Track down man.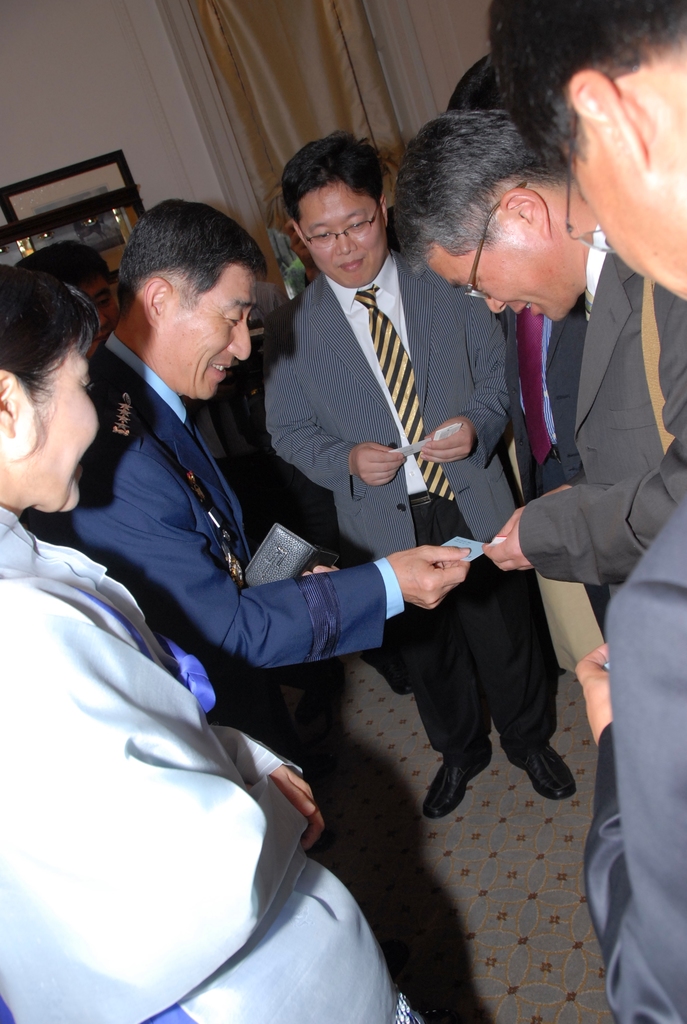
Tracked to 221/122/603/810.
